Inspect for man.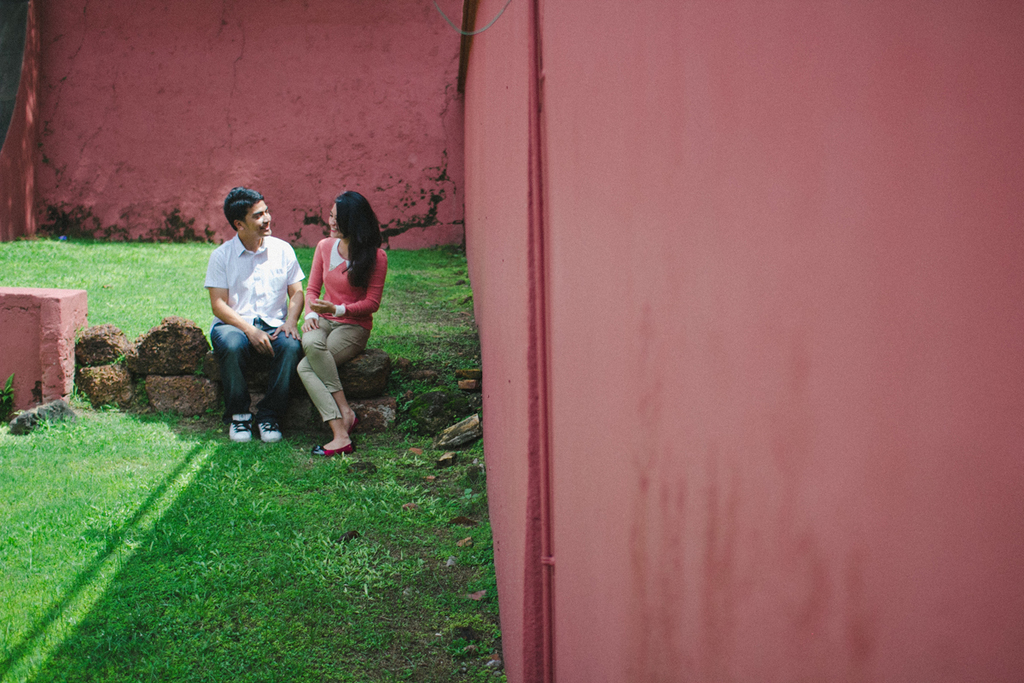
Inspection: locate(195, 190, 314, 455).
